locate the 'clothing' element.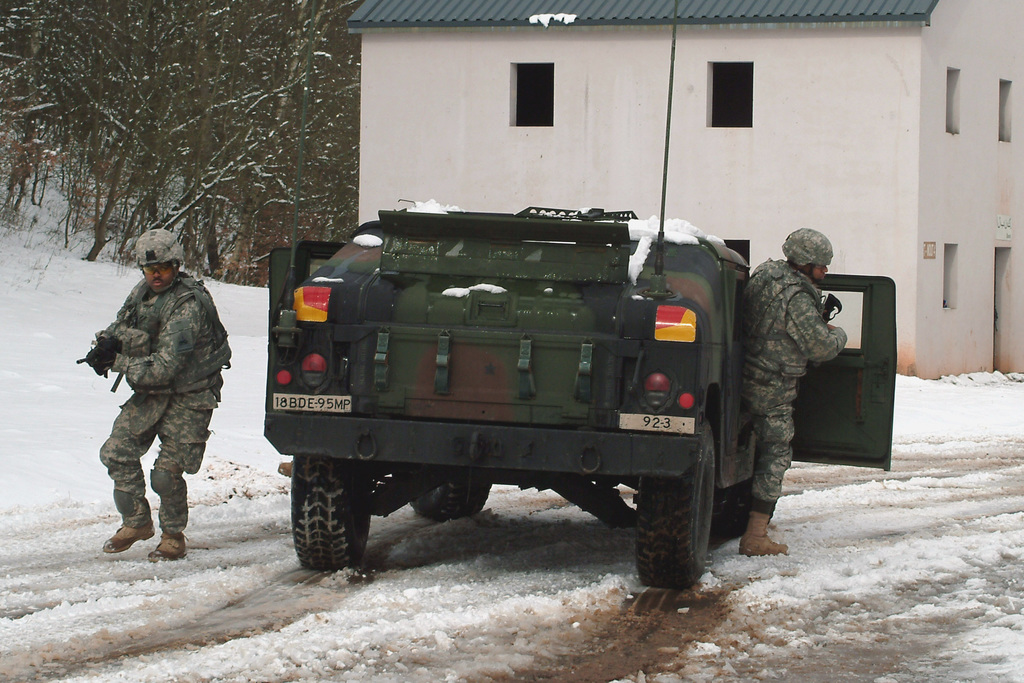
Element bbox: {"x1": 737, "y1": 254, "x2": 840, "y2": 507}.
